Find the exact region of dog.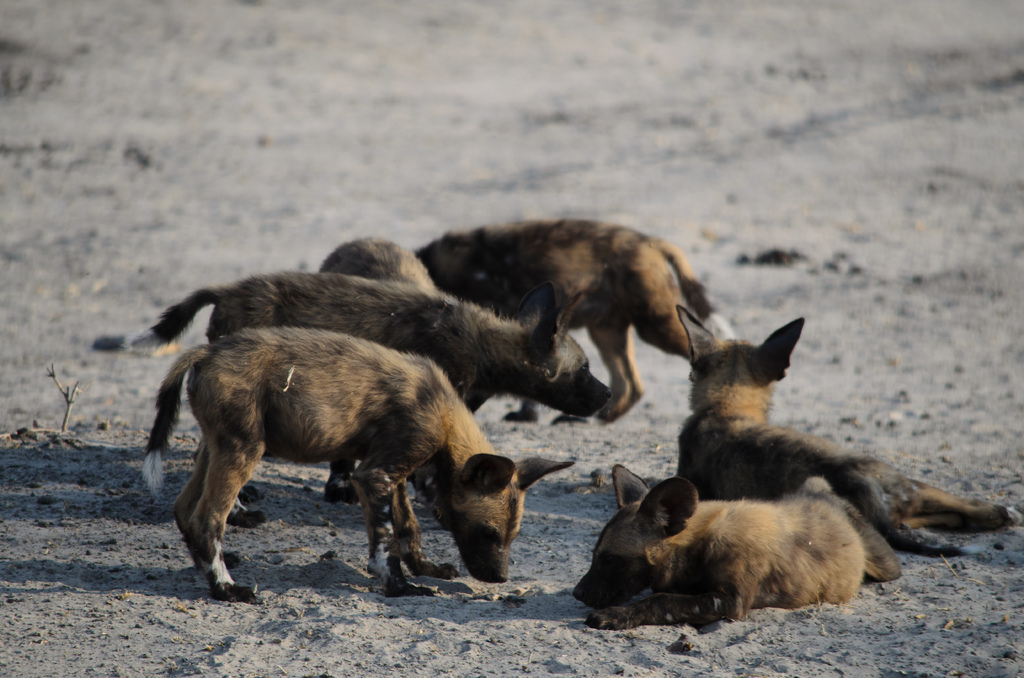
Exact region: box=[660, 300, 1023, 560].
